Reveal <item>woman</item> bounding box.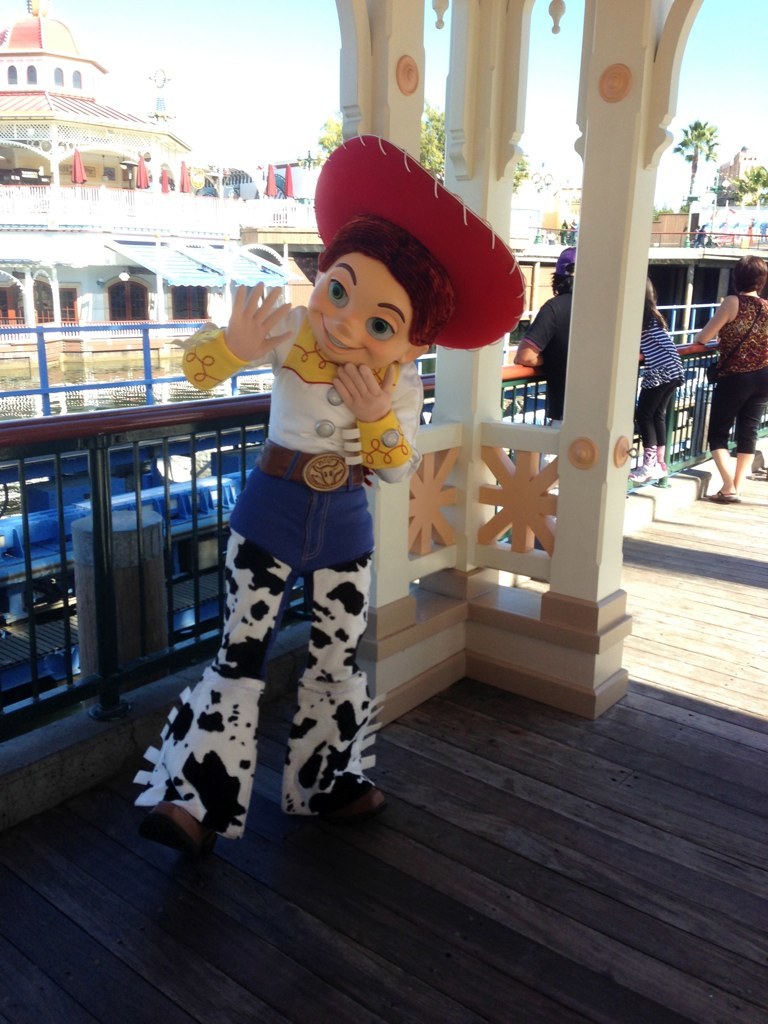
Revealed: [186, 133, 524, 847].
